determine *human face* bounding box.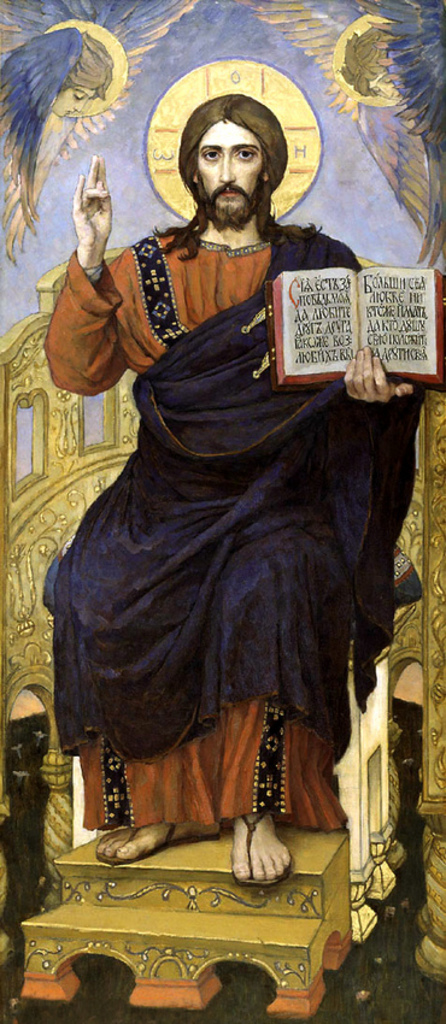
Determined: select_region(198, 120, 260, 224).
